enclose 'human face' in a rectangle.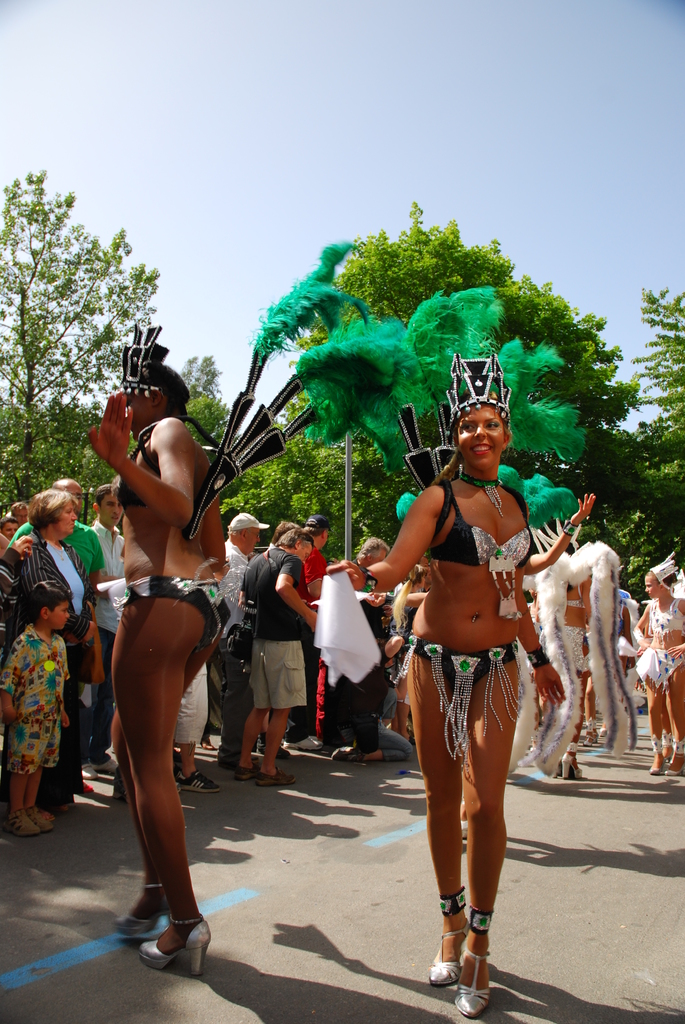
642 571 661 598.
